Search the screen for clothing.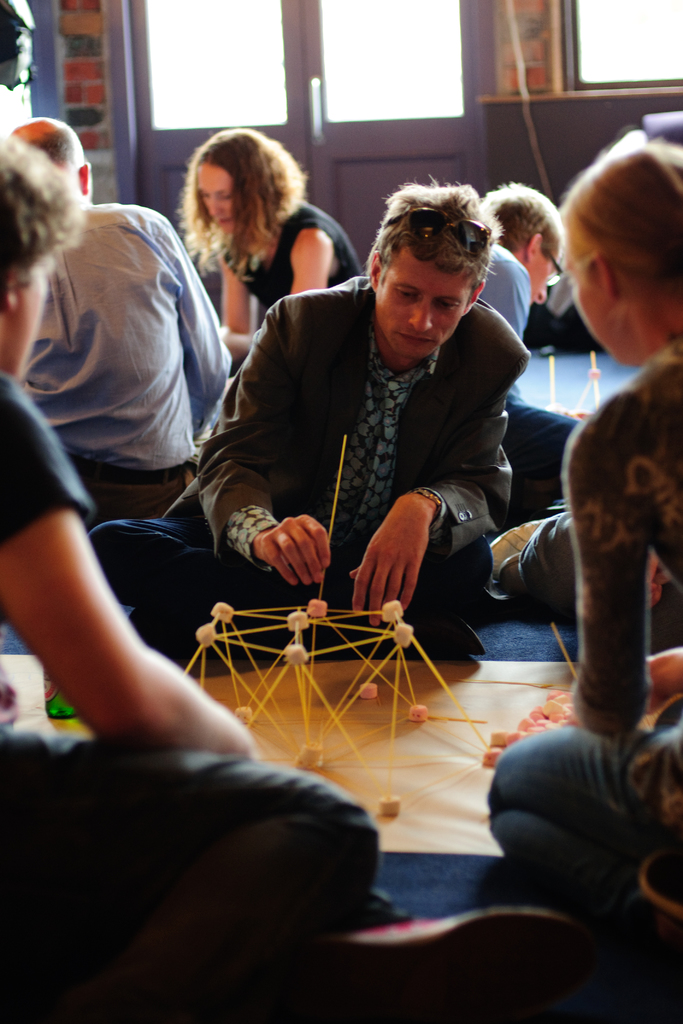
Found at box=[531, 276, 599, 355].
